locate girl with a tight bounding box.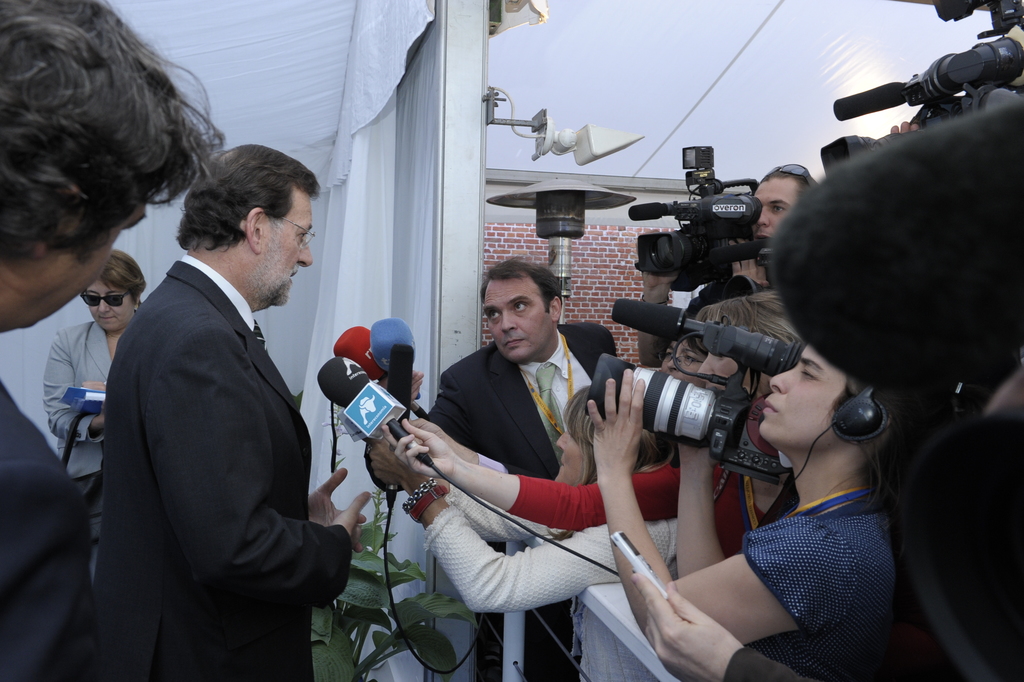
l=591, t=348, r=905, b=640.
